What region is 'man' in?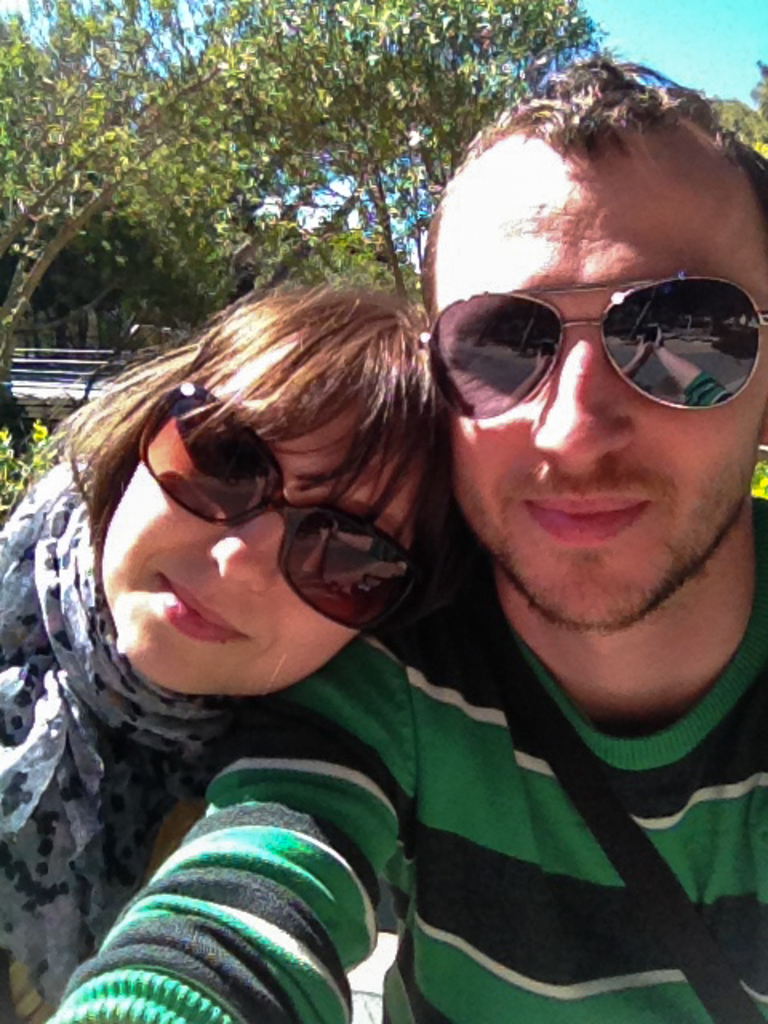
[50,56,766,1022].
